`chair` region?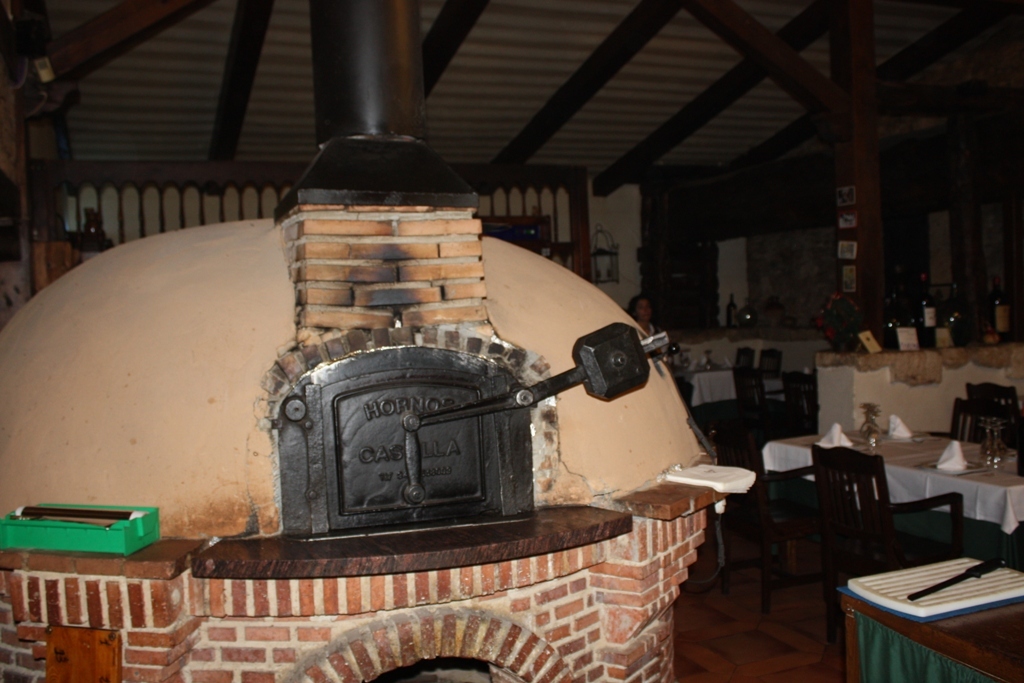
814, 445, 962, 643
